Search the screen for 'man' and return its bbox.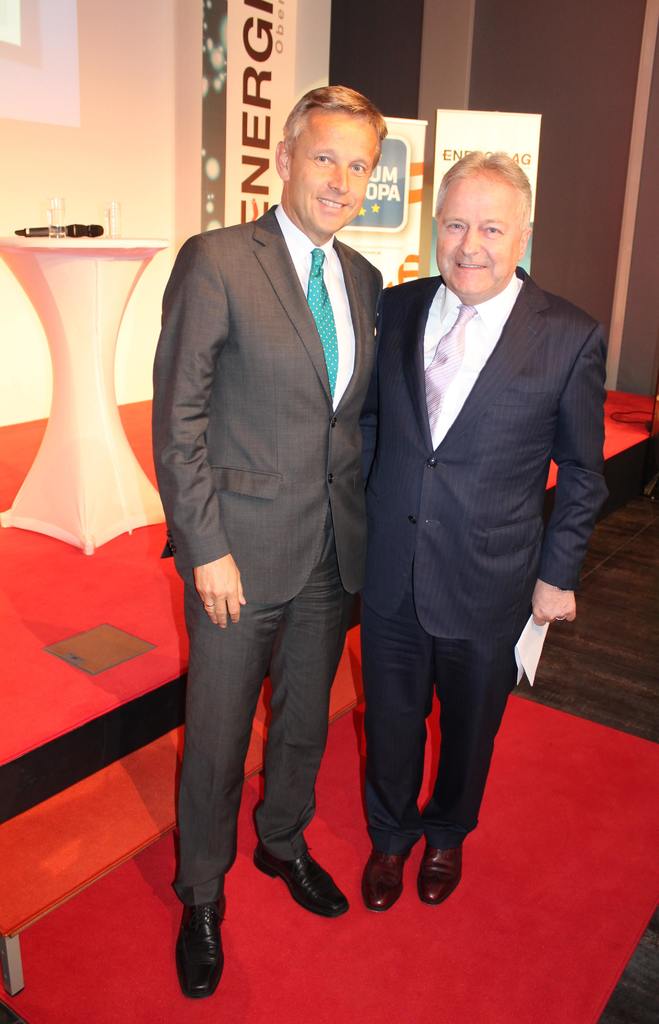
Found: 355, 116, 599, 939.
